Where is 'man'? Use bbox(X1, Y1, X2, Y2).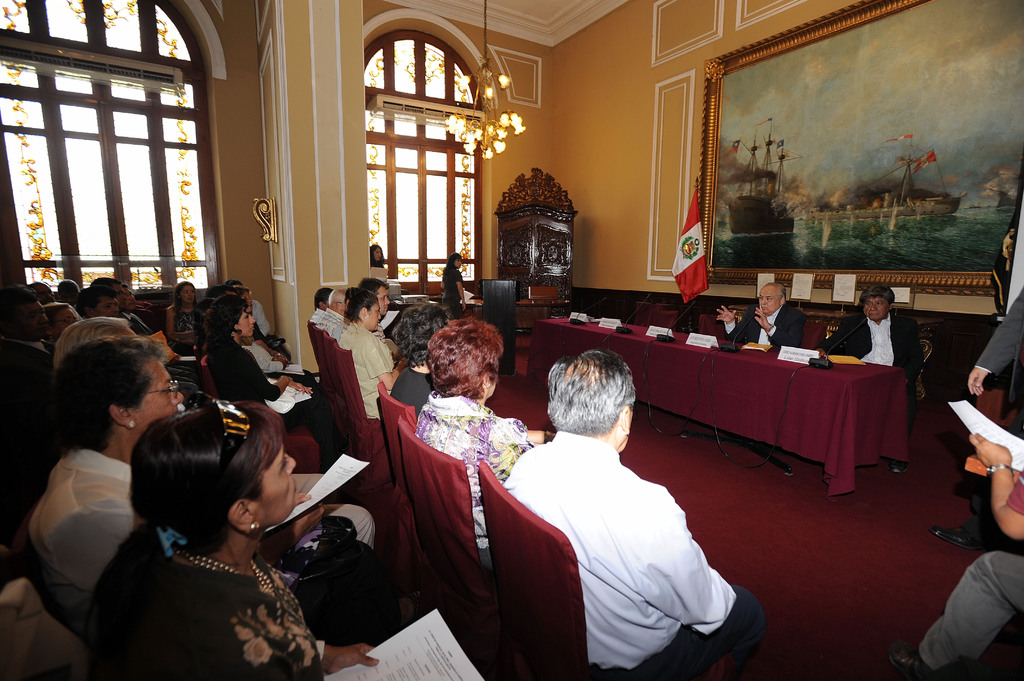
bbox(342, 292, 405, 413).
